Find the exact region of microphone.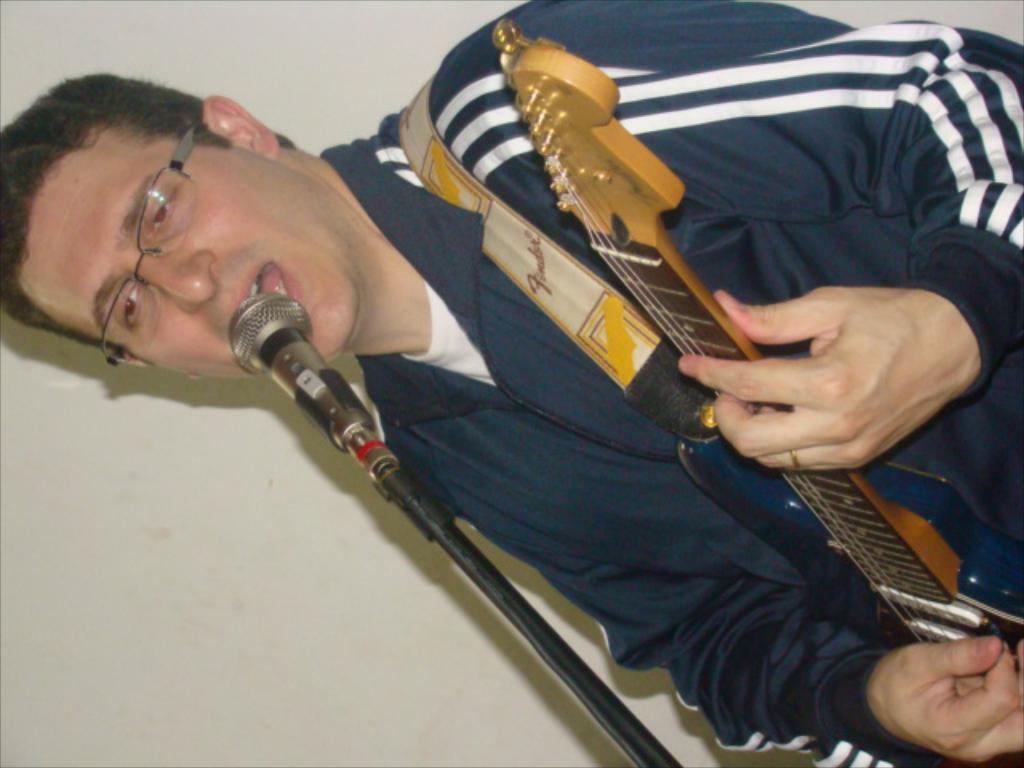
Exact region: left=203, top=288, right=382, bottom=488.
